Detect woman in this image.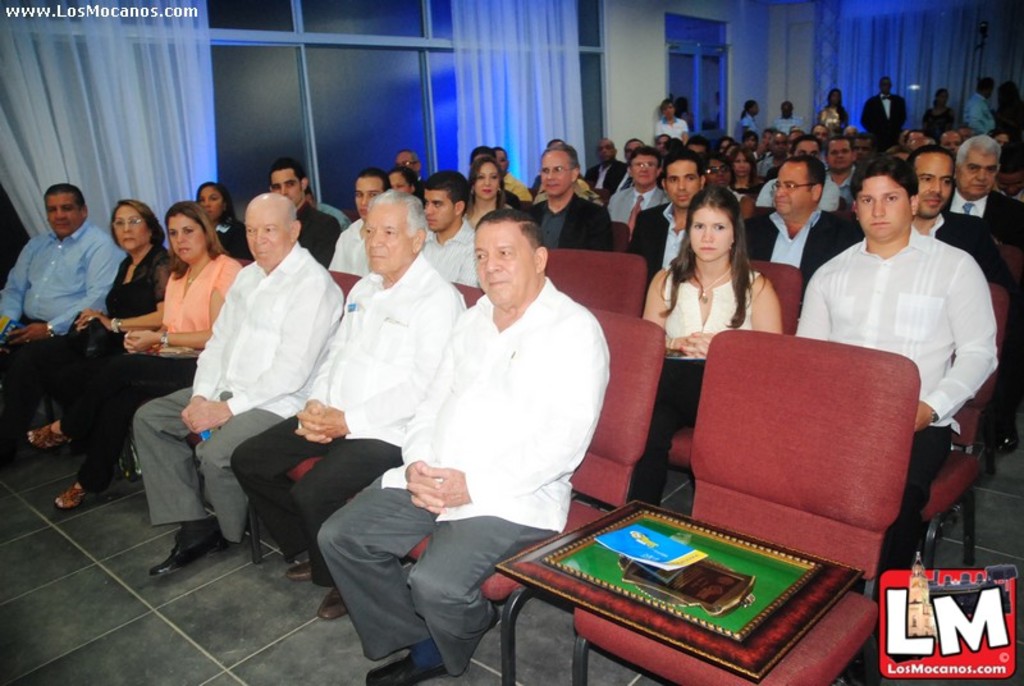
Detection: rect(634, 192, 786, 504).
